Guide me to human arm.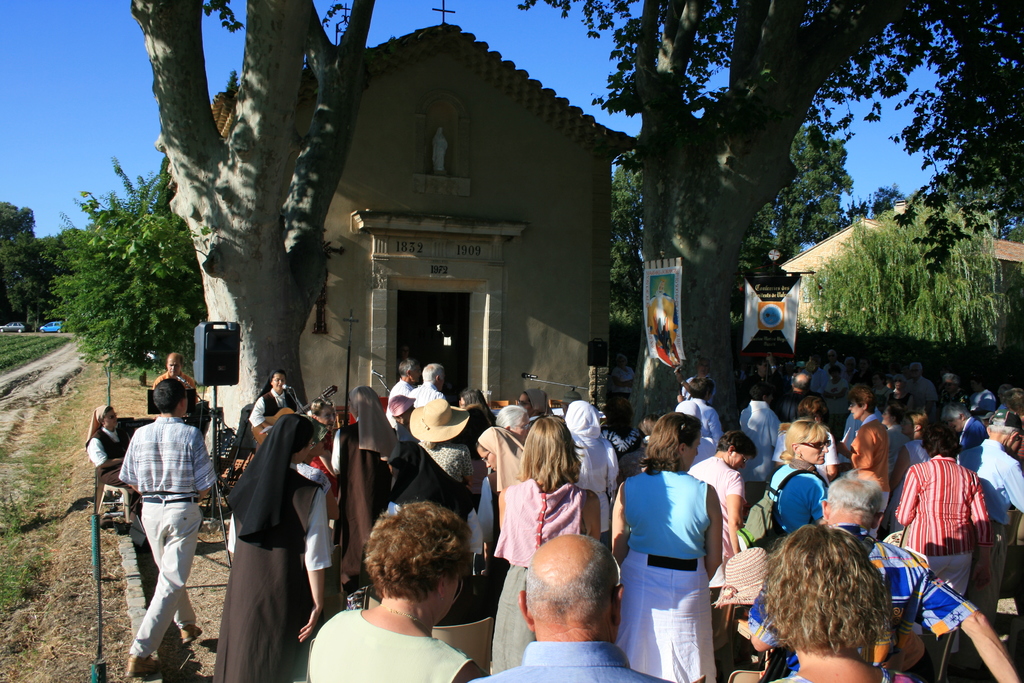
Guidance: Rect(925, 559, 1022, 682).
